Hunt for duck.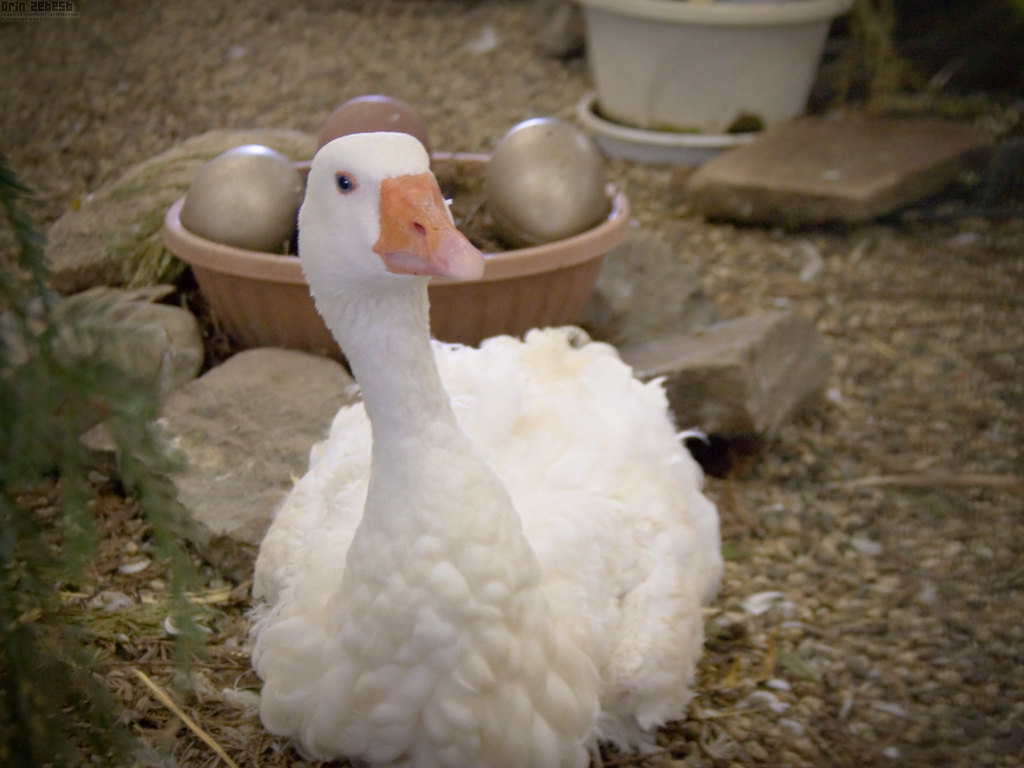
Hunted down at box(221, 138, 723, 767).
